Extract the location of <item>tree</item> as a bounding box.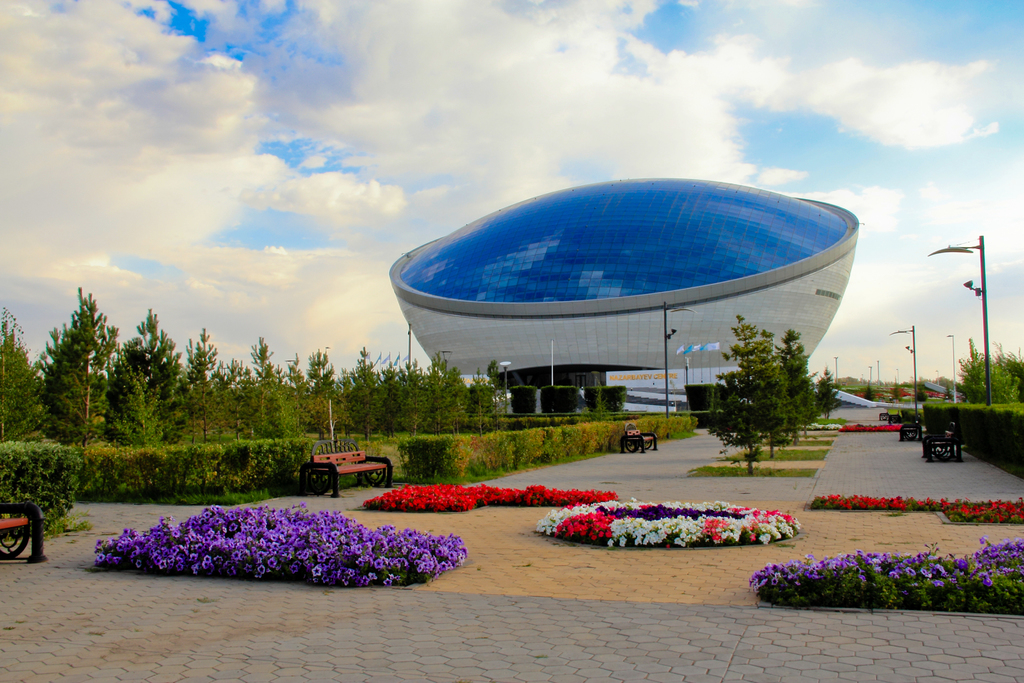
<box>713,379,731,408</box>.
